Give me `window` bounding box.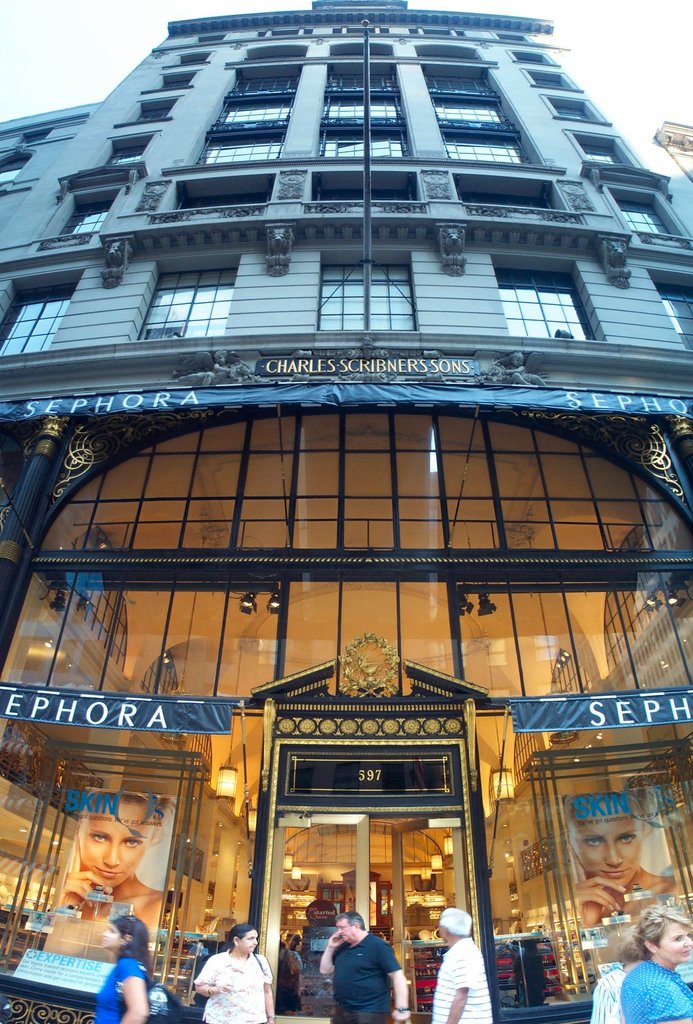
bbox=[131, 252, 243, 344].
